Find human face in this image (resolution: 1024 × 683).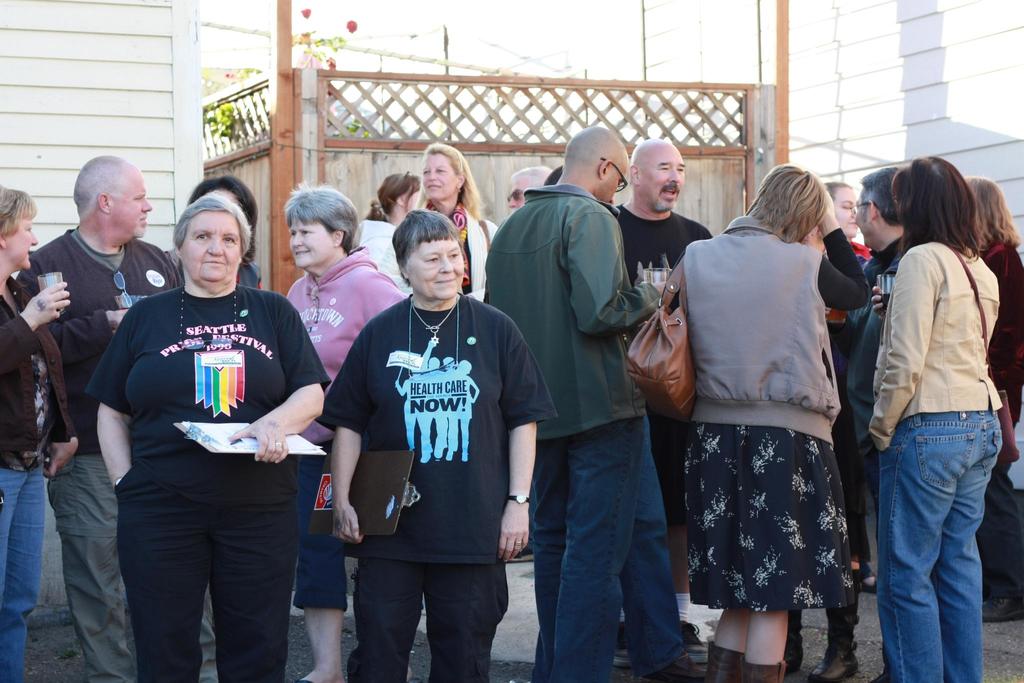
[x1=182, y1=211, x2=243, y2=282].
